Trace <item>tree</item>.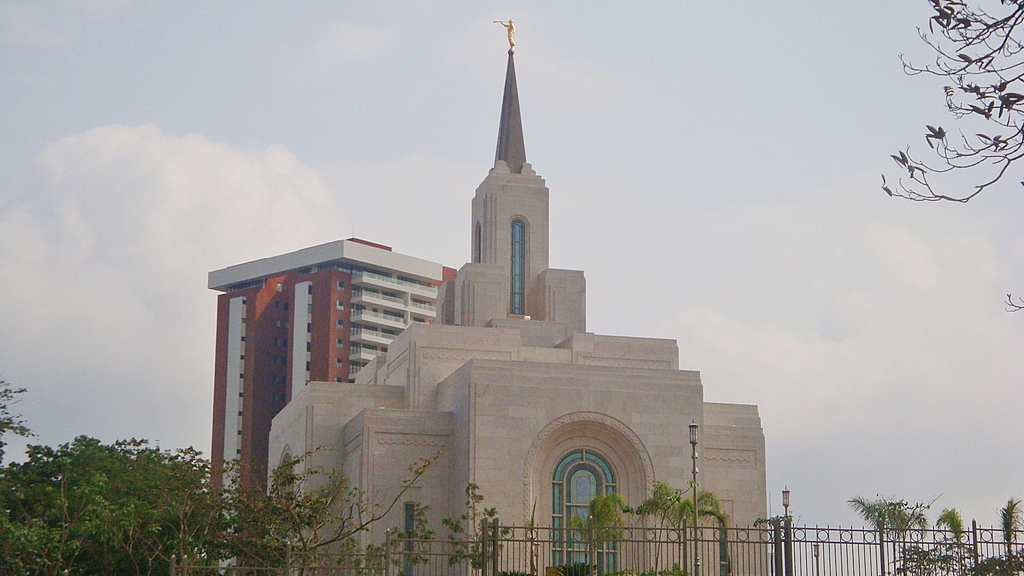
Traced to <region>881, 0, 1023, 314</region>.
